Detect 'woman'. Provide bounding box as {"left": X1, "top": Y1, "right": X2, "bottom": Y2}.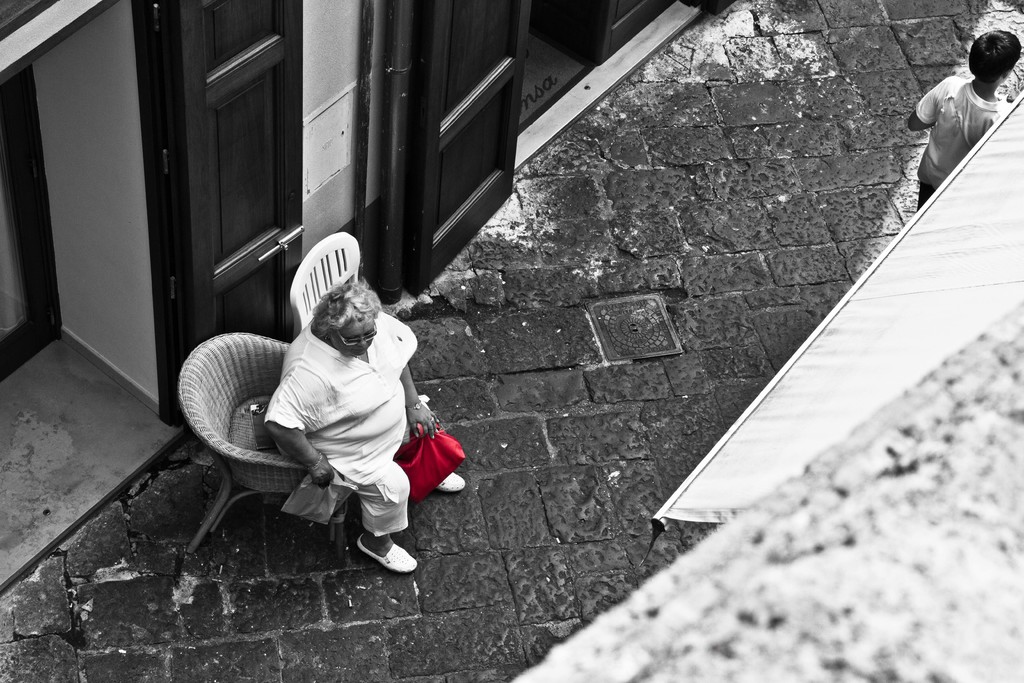
{"left": 264, "top": 279, "right": 467, "bottom": 572}.
